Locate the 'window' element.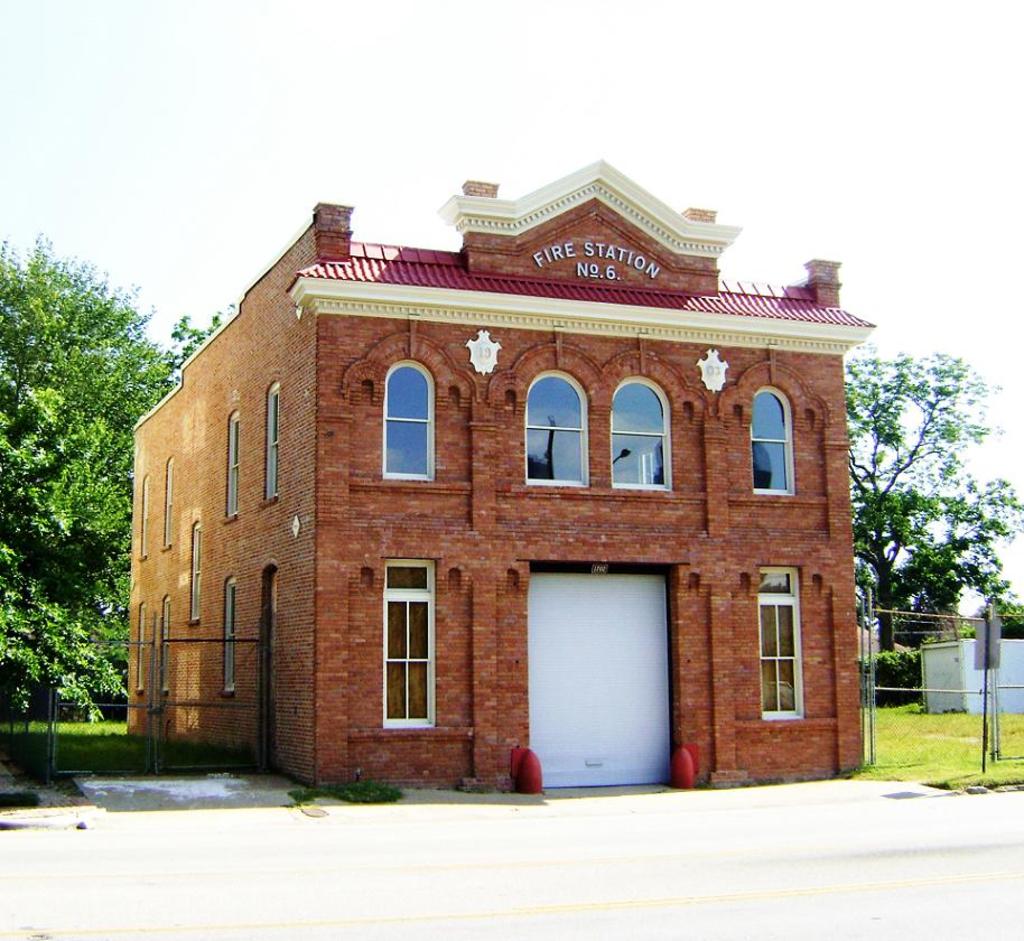
Element bbox: rect(372, 544, 446, 734).
